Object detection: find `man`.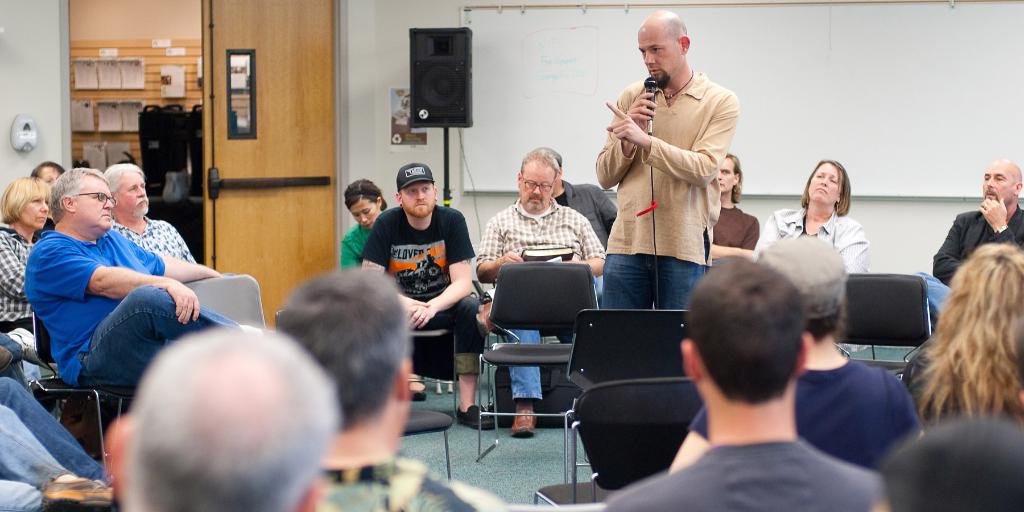
box(104, 319, 340, 511).
